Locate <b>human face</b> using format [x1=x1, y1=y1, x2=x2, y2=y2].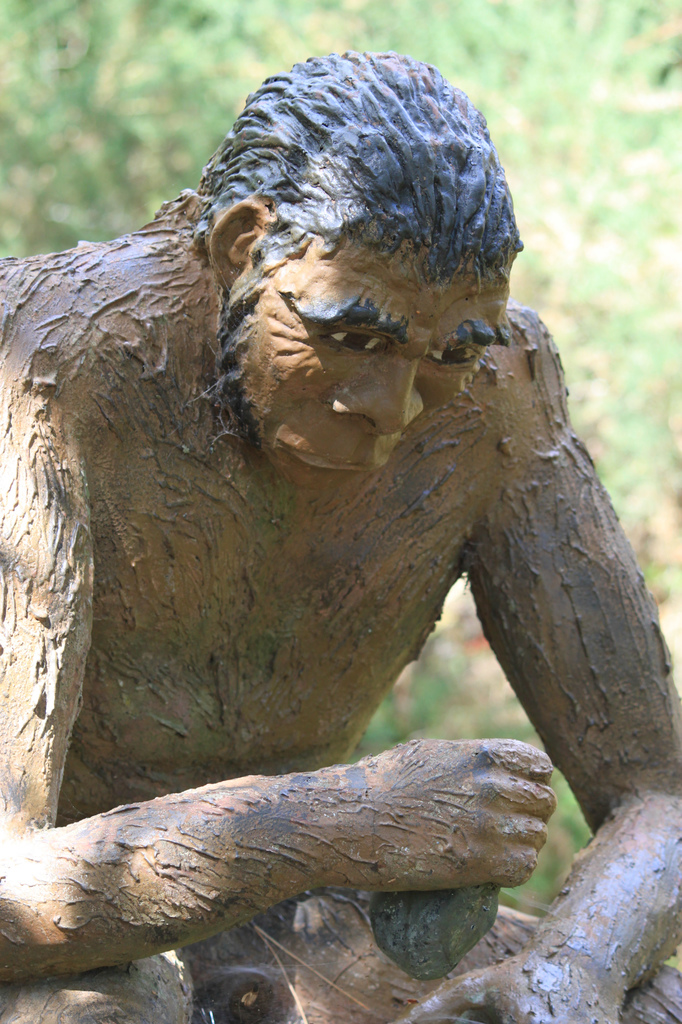
[x1=238, y1=237, x2=509, y2=493].
